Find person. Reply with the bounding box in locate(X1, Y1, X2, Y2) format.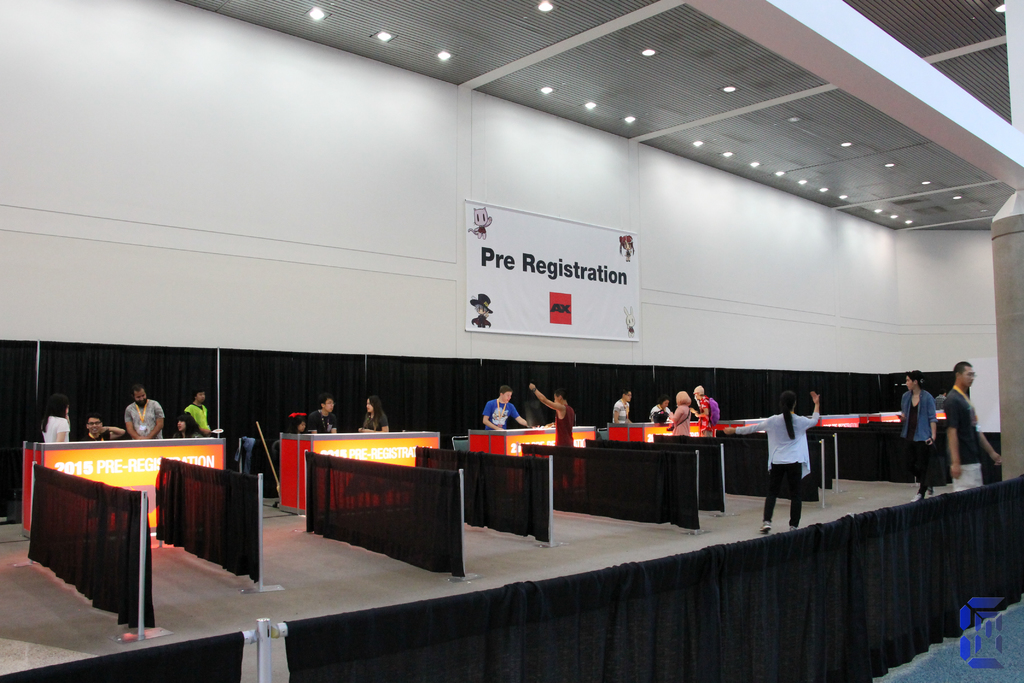
locate(39, 391, 69, 444).
